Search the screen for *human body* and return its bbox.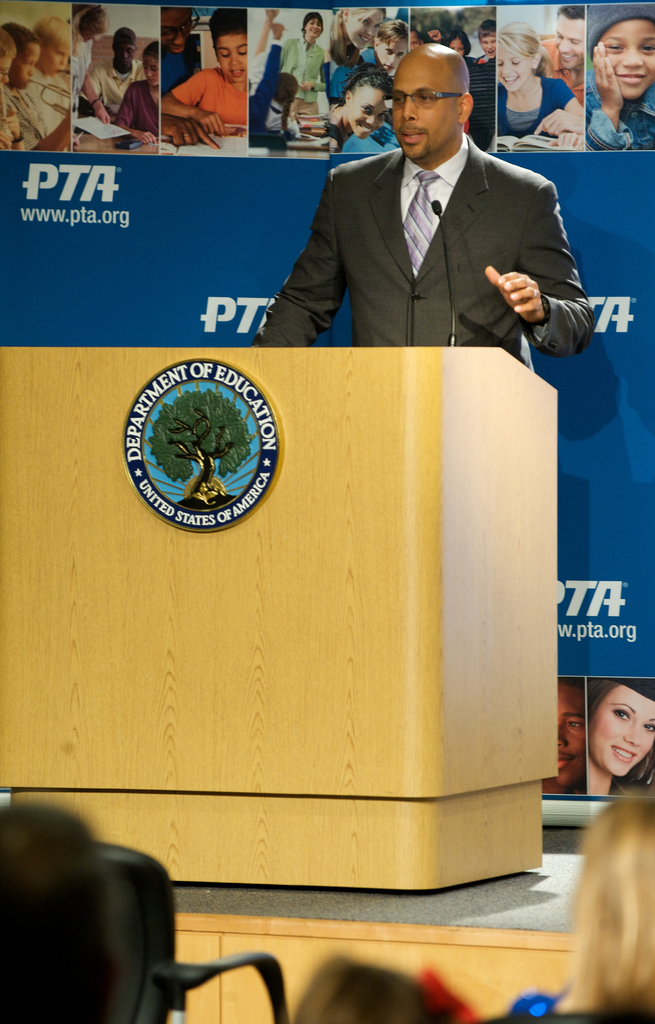
Found: locate(531, 679, 583, 790).
